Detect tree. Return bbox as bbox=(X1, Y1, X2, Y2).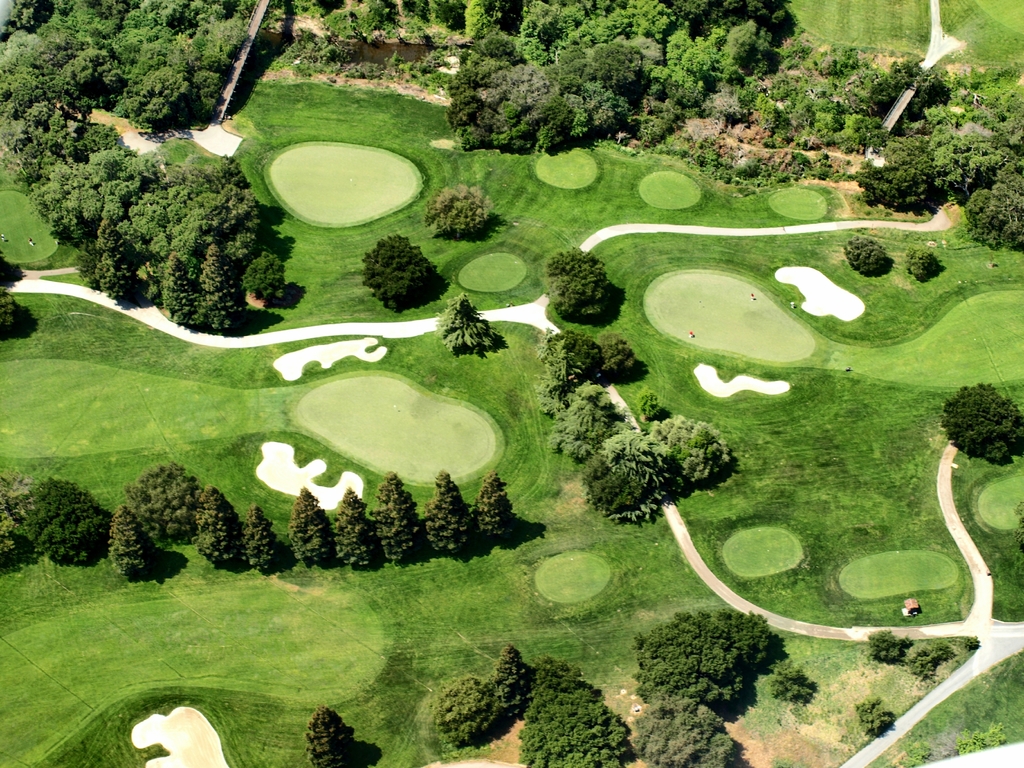
bbox=(422, 472, 473, 558).
